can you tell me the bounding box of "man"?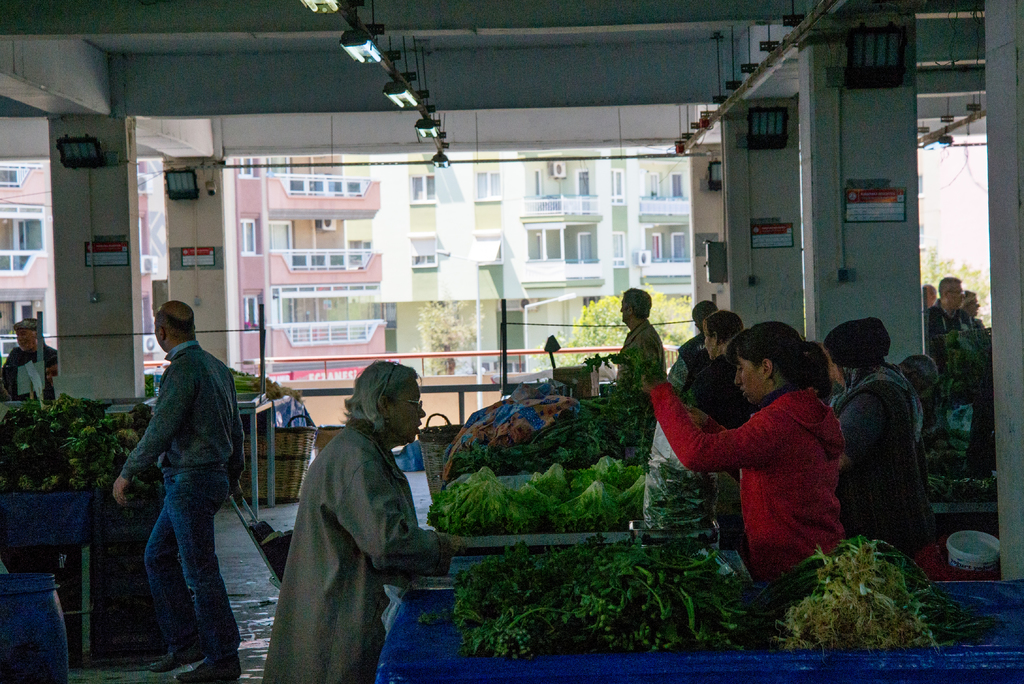
region(611, 289, 669, 390).
